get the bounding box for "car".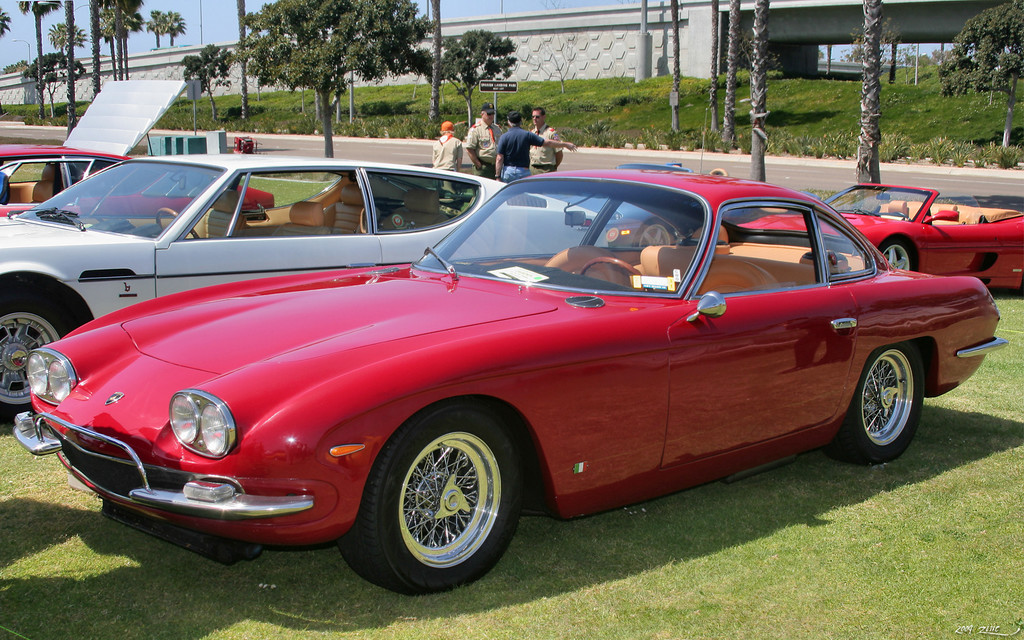
Rect(1, 112, 275, 216).
